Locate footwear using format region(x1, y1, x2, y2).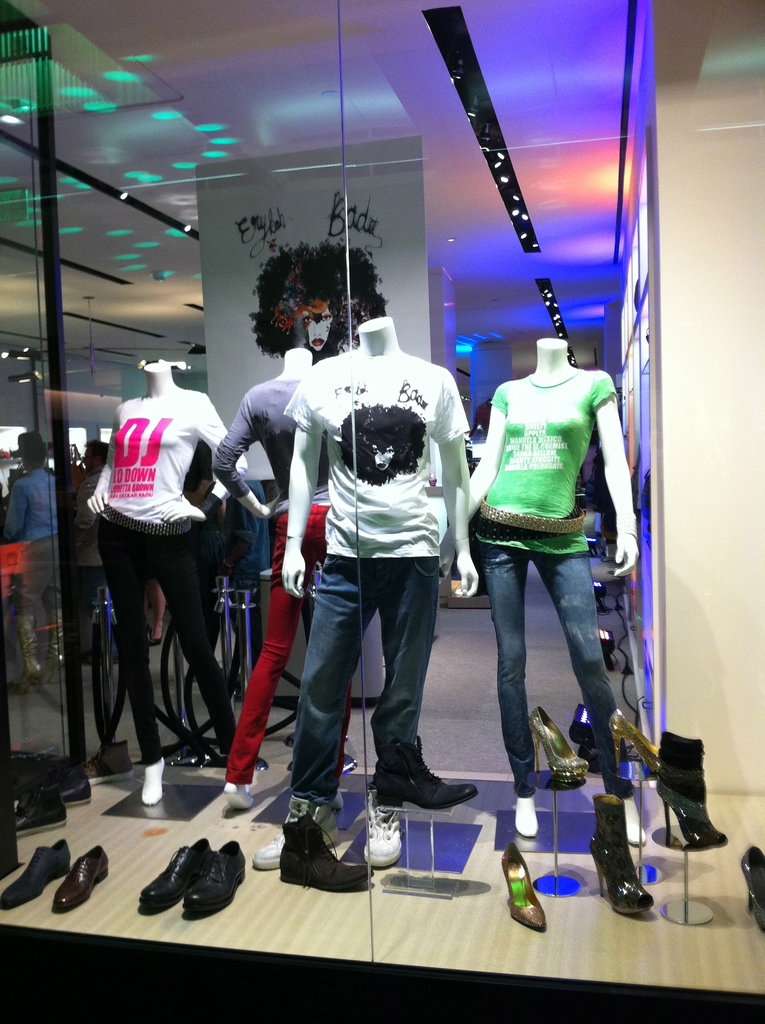
region(250, 791, 340, 870).
